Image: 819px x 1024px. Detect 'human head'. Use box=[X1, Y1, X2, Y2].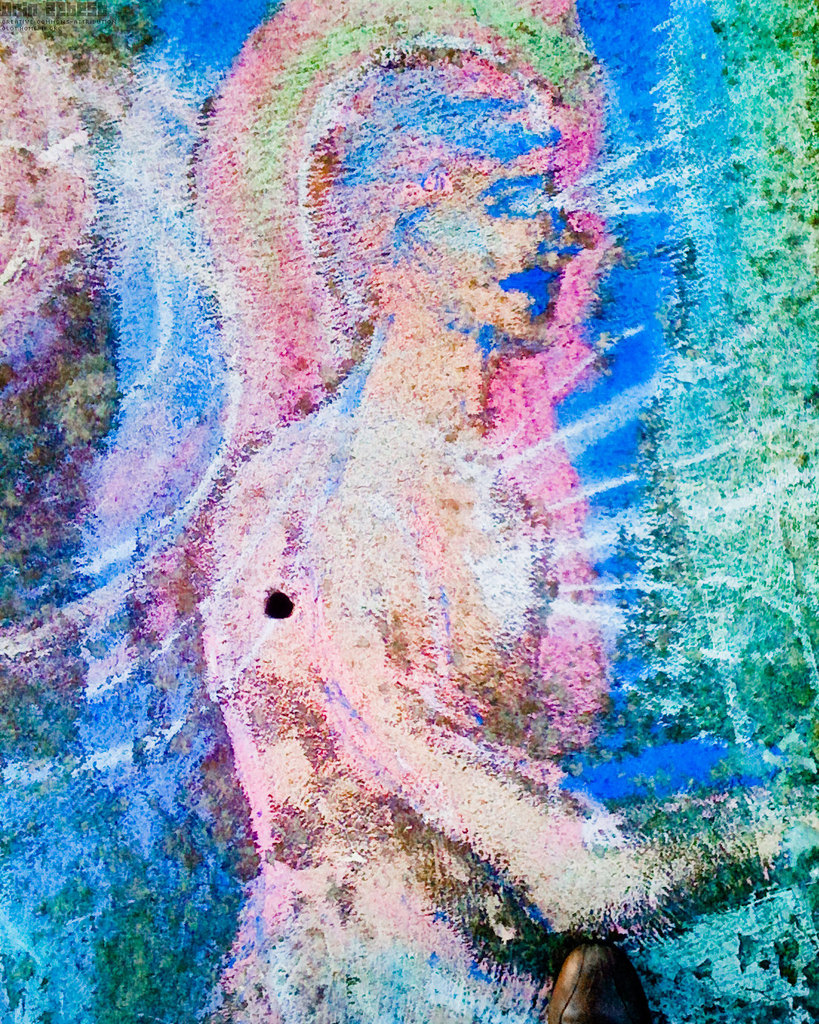
box=[296, 30, 579, 370].
